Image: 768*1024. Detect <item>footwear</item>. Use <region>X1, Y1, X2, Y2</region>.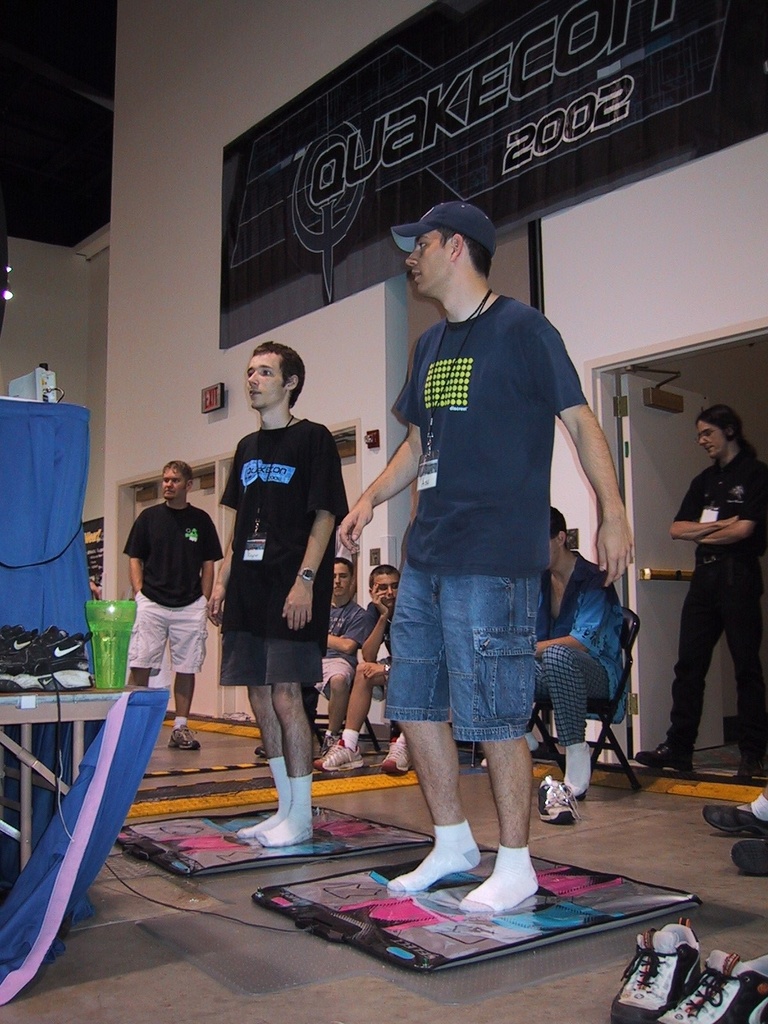
<region>534, 774, 573, 827</region>.
